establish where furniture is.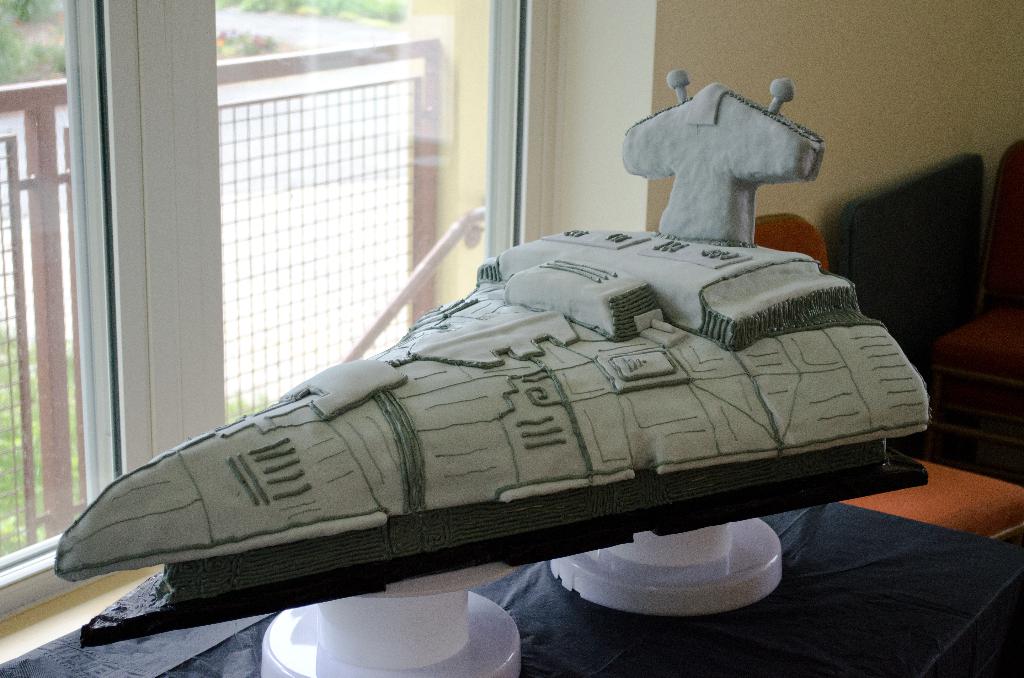
Established at BBox(922, 137, 1023, 486).
